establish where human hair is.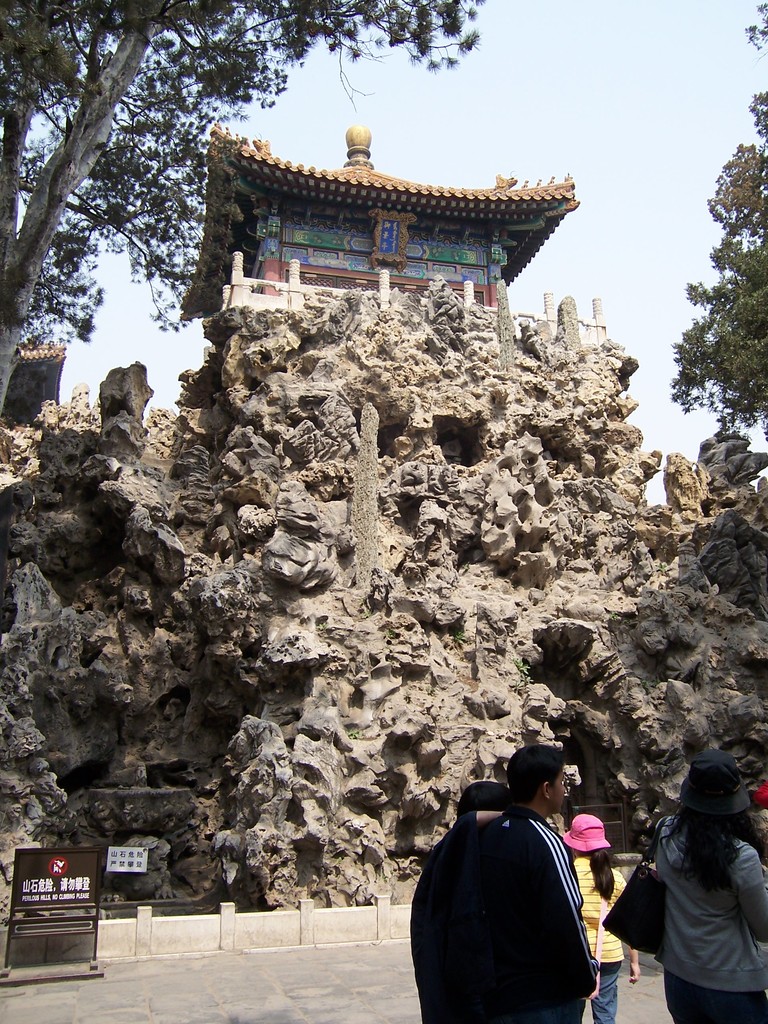
Established at x1=458, y1=779, x2=506, y2=820.
